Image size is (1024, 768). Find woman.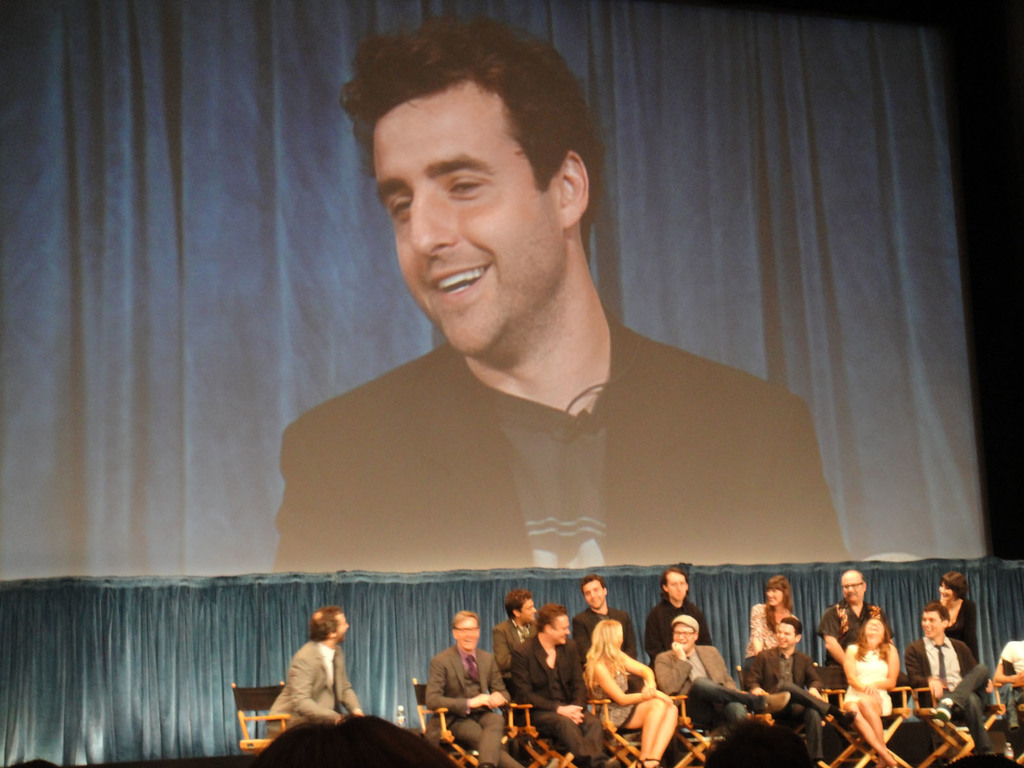
{"left": 585, "top": 618, "right": 682, "bottom": 767}.
